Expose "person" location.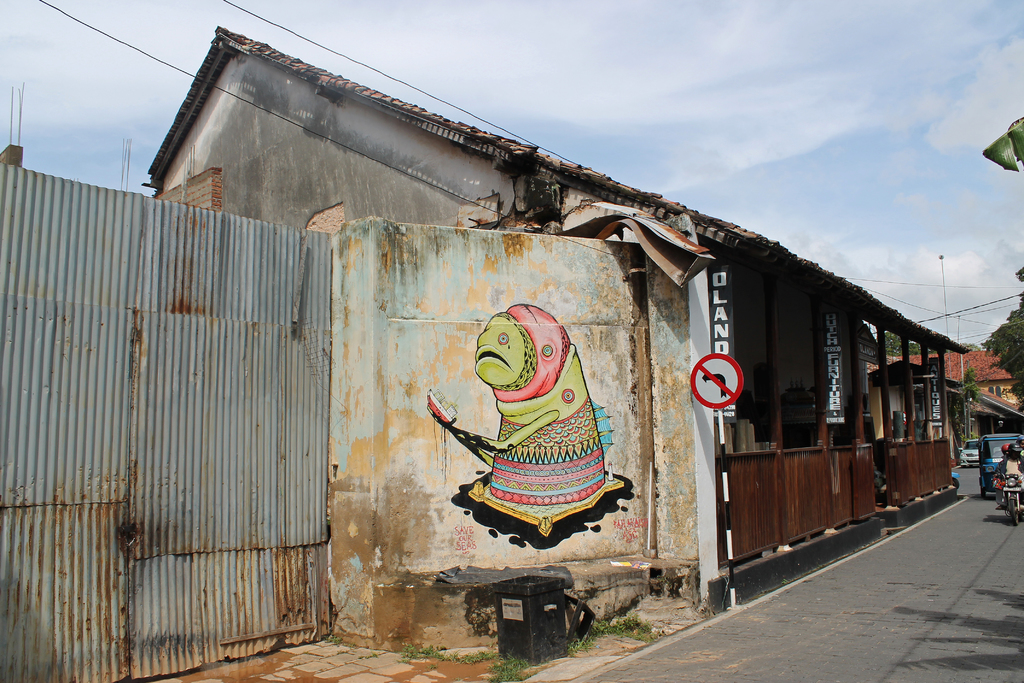
Exposed at <region>991, 449, 1023, 506</region>.
